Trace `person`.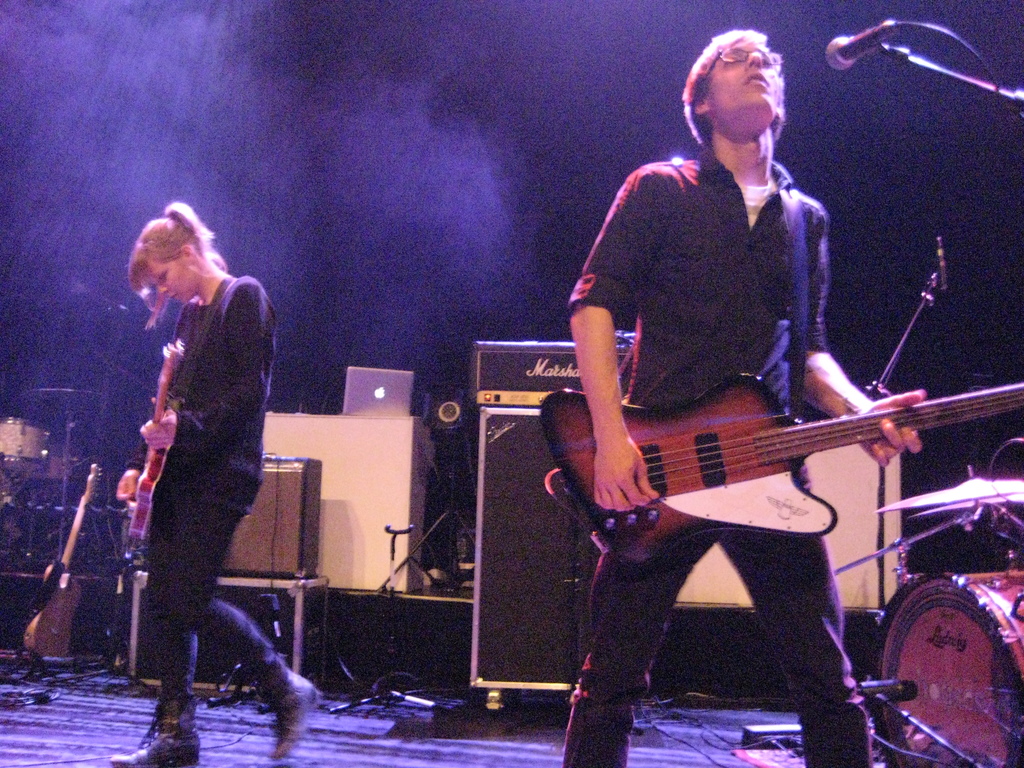
Traced to [562,29,923,767].
